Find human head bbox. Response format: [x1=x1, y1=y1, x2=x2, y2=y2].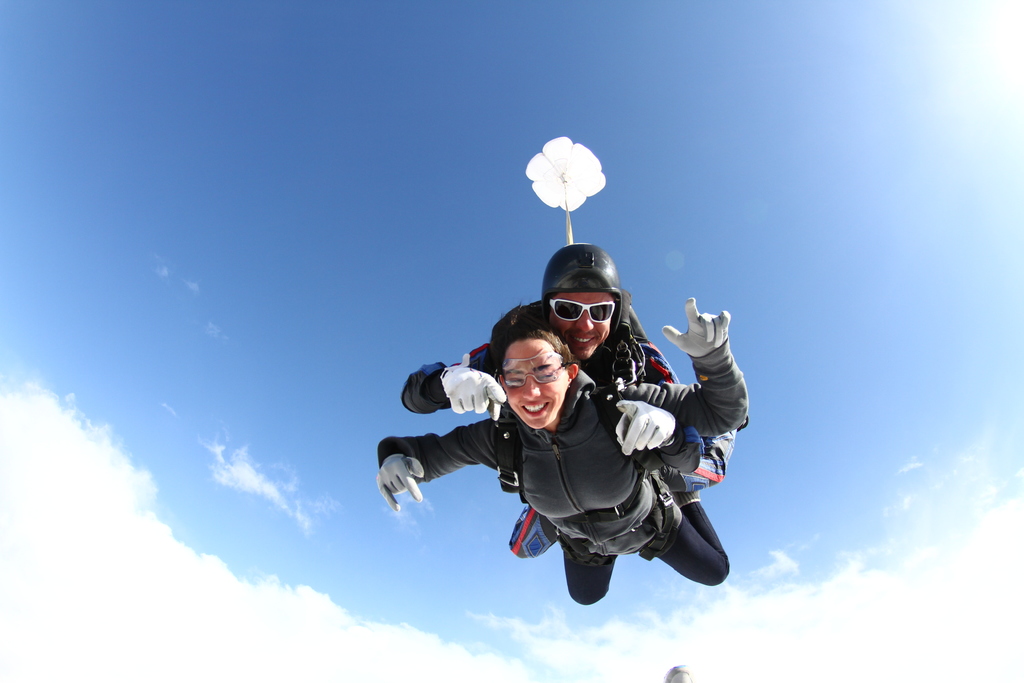
[x1=490, y1=320, x2=580, y2=431].
